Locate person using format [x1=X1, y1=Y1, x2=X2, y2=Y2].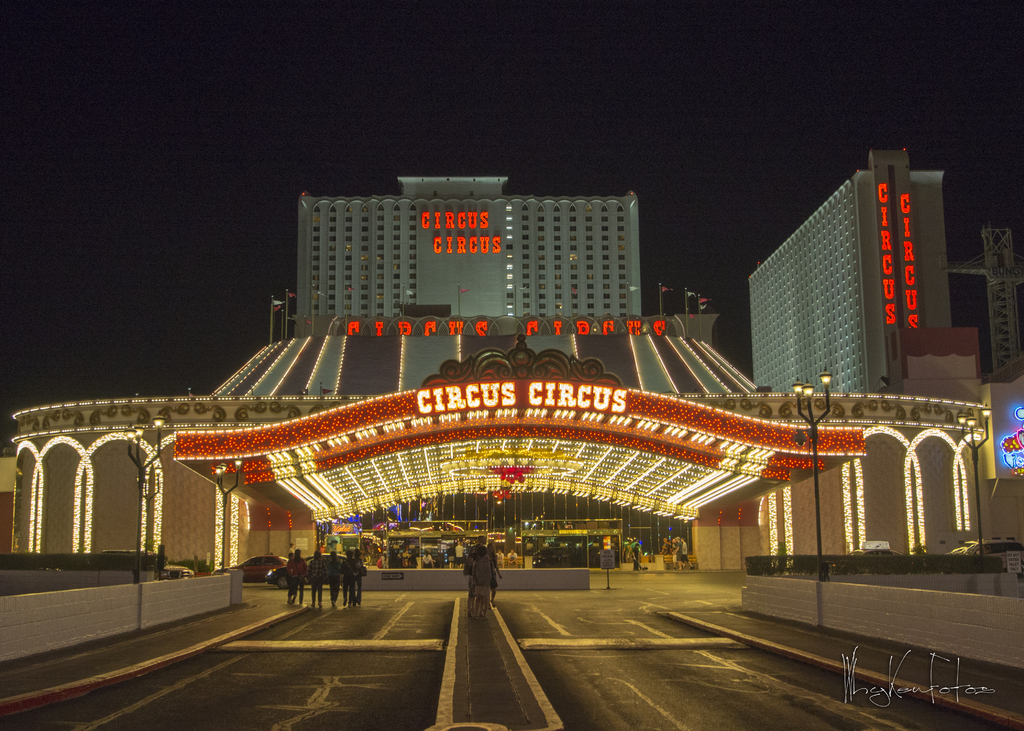
[x1=374, y1=537, x2=463, y2=570].
